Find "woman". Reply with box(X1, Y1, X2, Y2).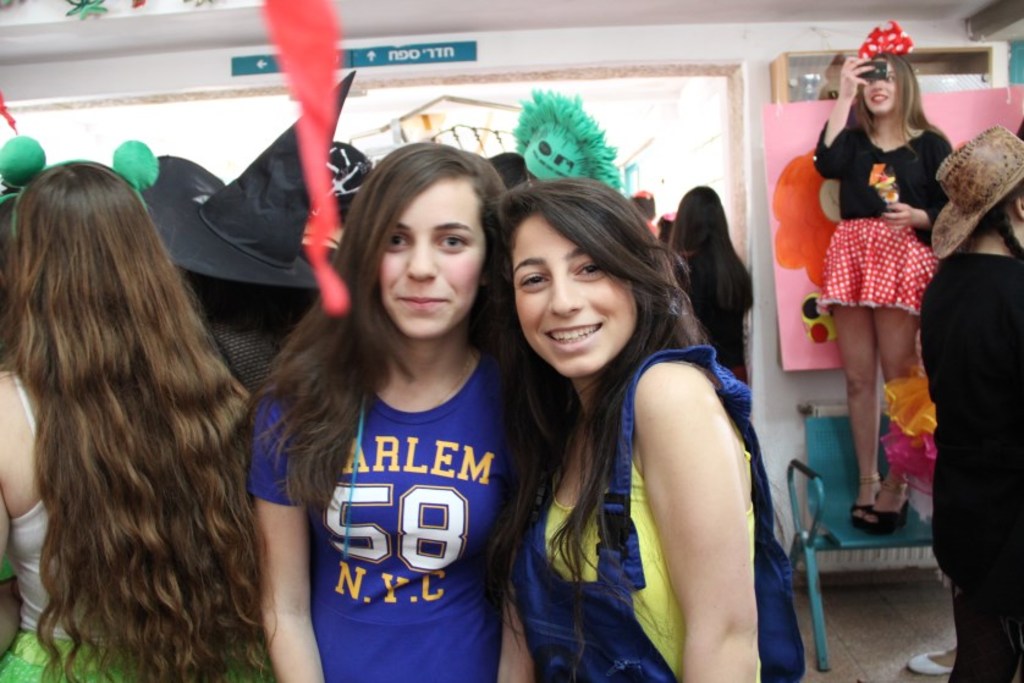
box(819, 23, 954, 534).
